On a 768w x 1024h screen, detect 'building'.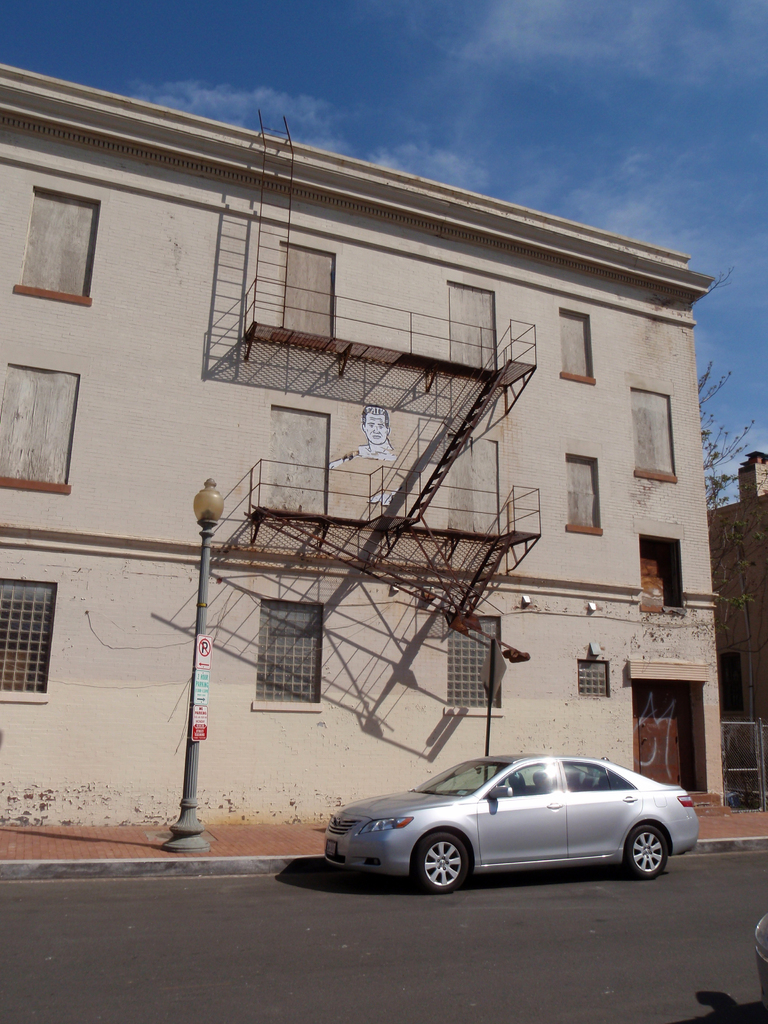
bbox(0, 55, 726, 824).
